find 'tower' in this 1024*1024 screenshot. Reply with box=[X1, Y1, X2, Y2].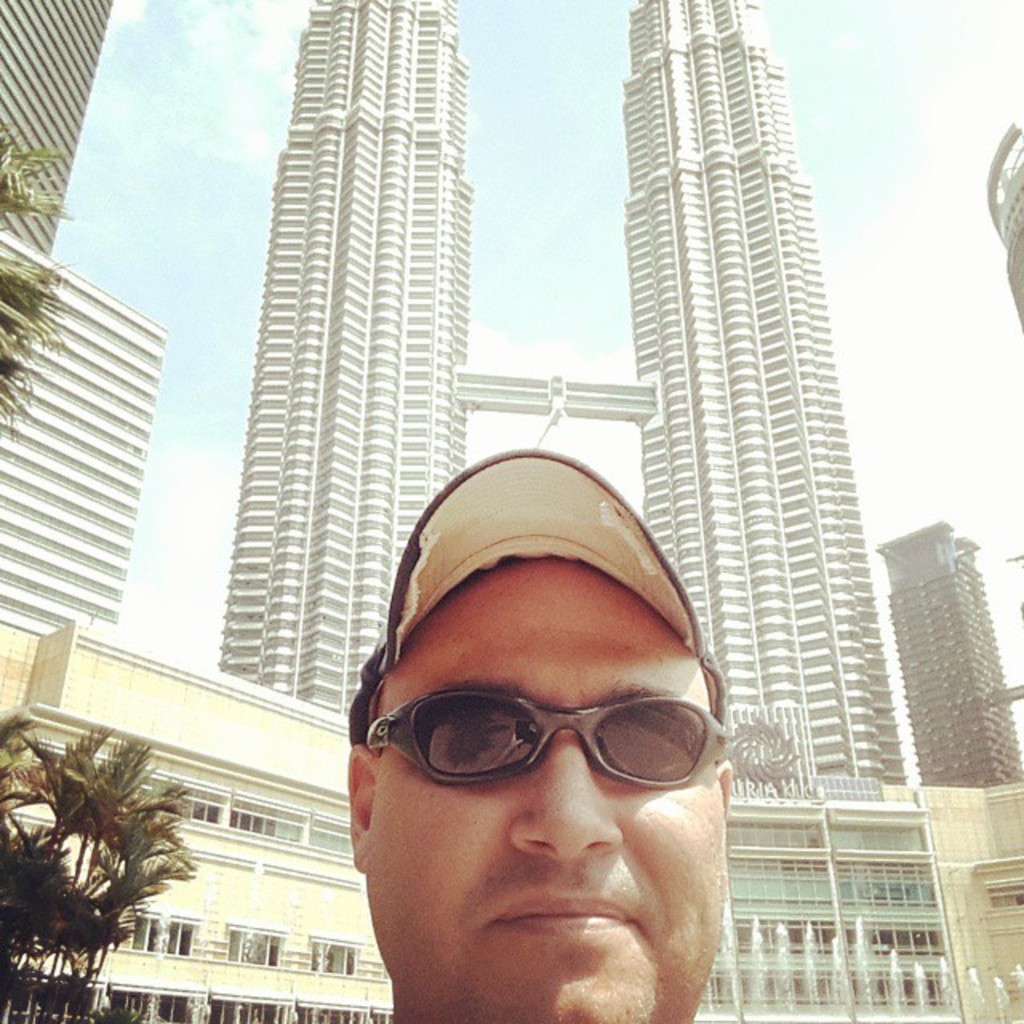
box=[880, 525, 1022, 797].
